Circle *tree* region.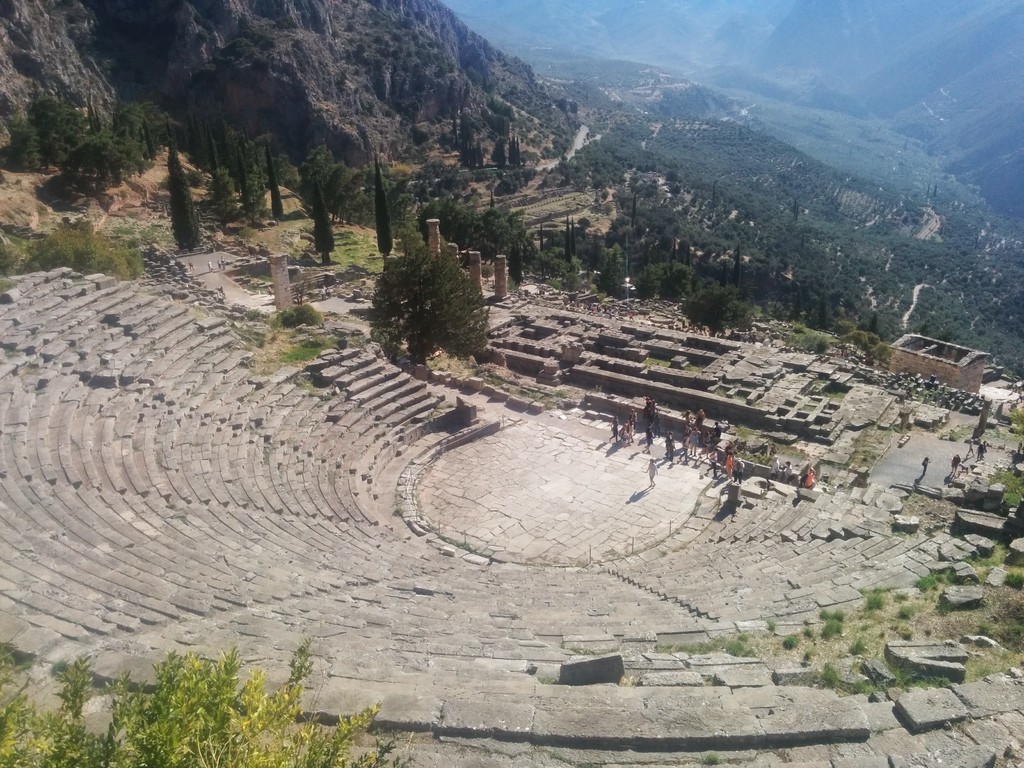
Region: [left=374, top=152, right=396, bottom=269].
